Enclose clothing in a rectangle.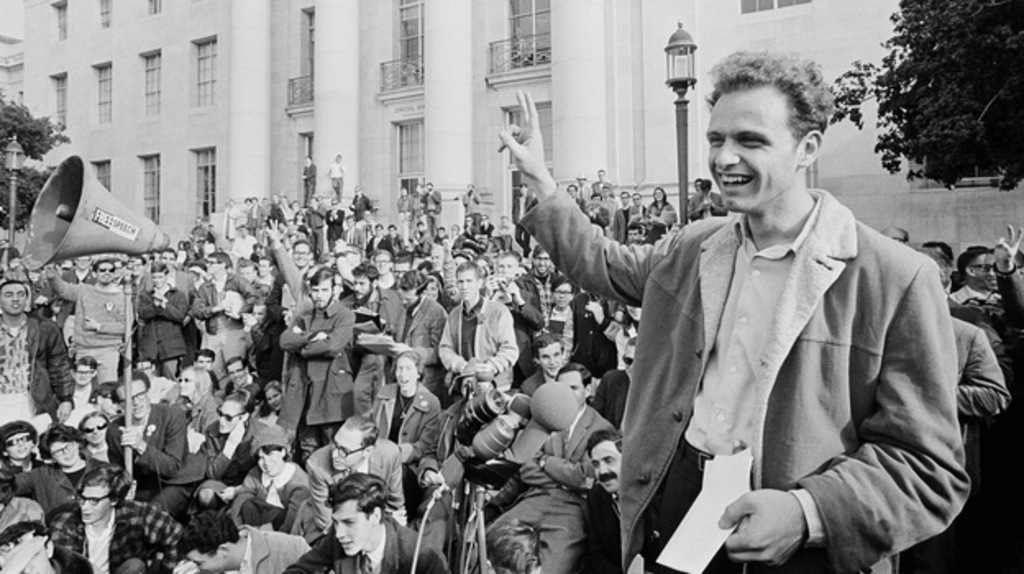
<box>136,267,199,303</box>.
